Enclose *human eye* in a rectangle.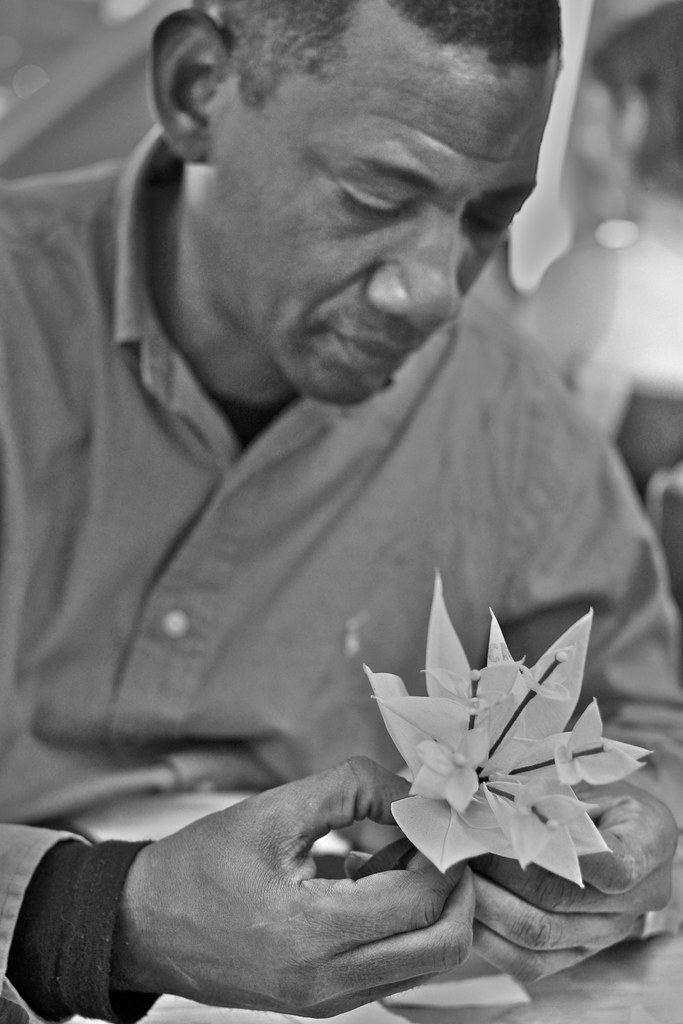
<box>332,152,437,204</box>.
